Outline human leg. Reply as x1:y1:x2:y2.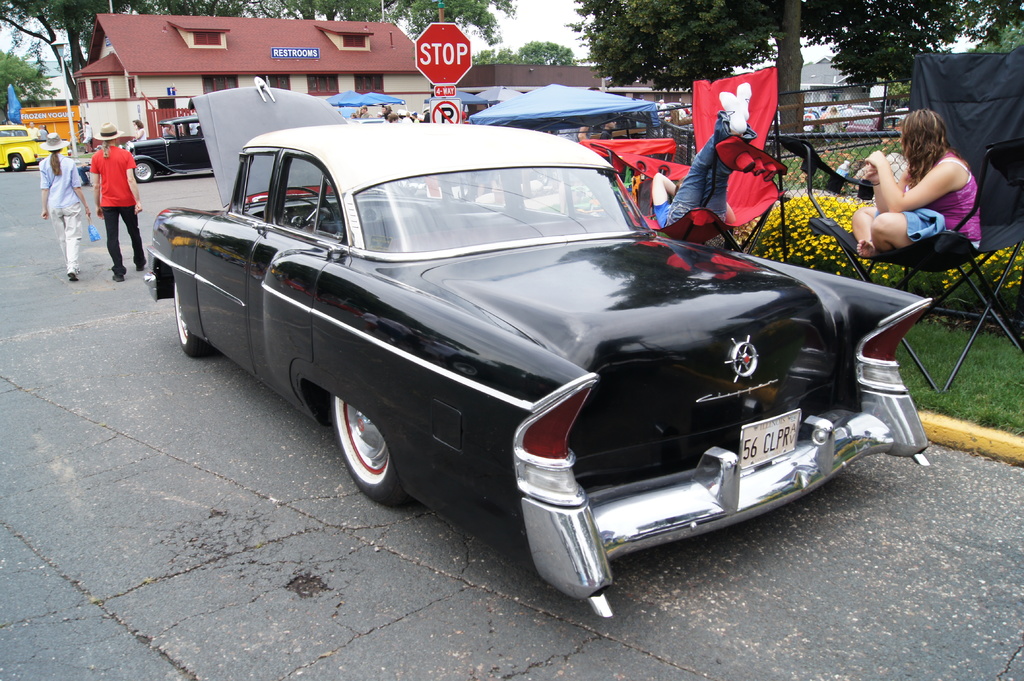
662:76:749:213.
